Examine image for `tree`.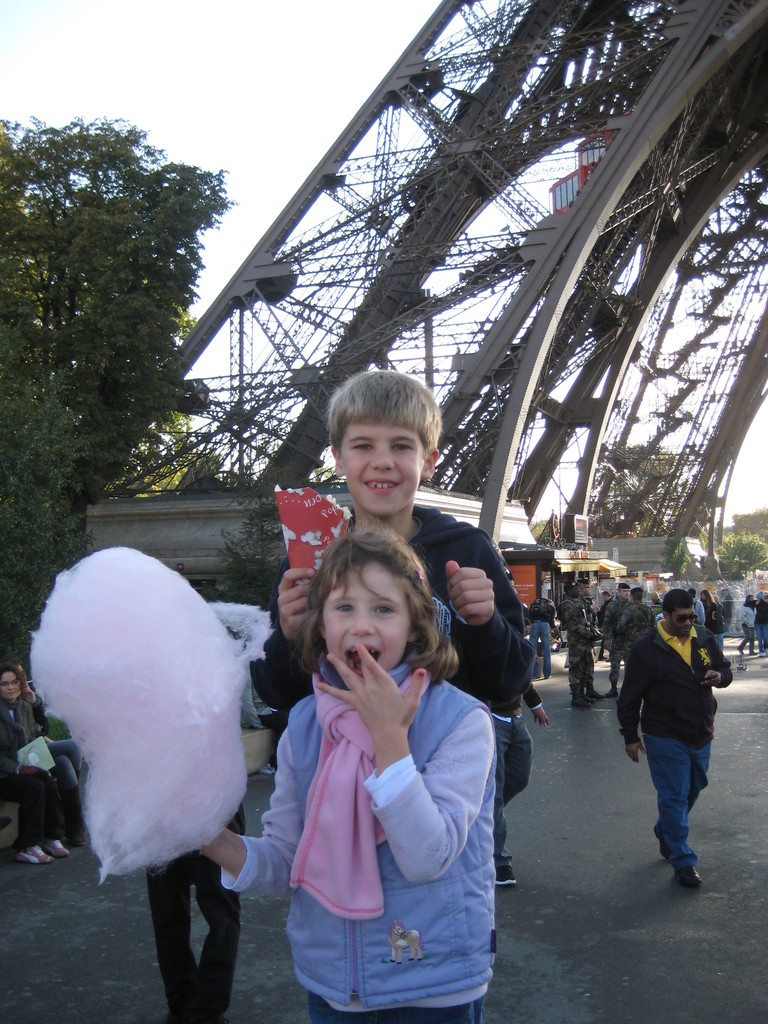
Examination result: [left=0, top=113, right=252, bottom=671].
